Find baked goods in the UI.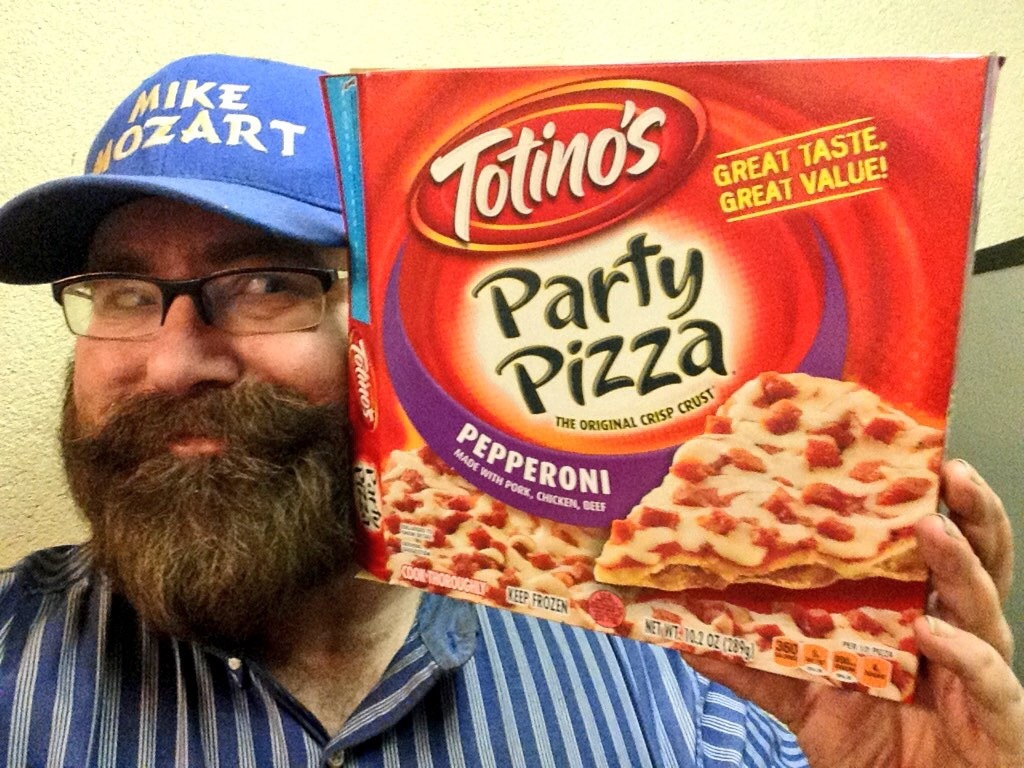
UI element at left=594, top=370, right=952, bottom=599.
